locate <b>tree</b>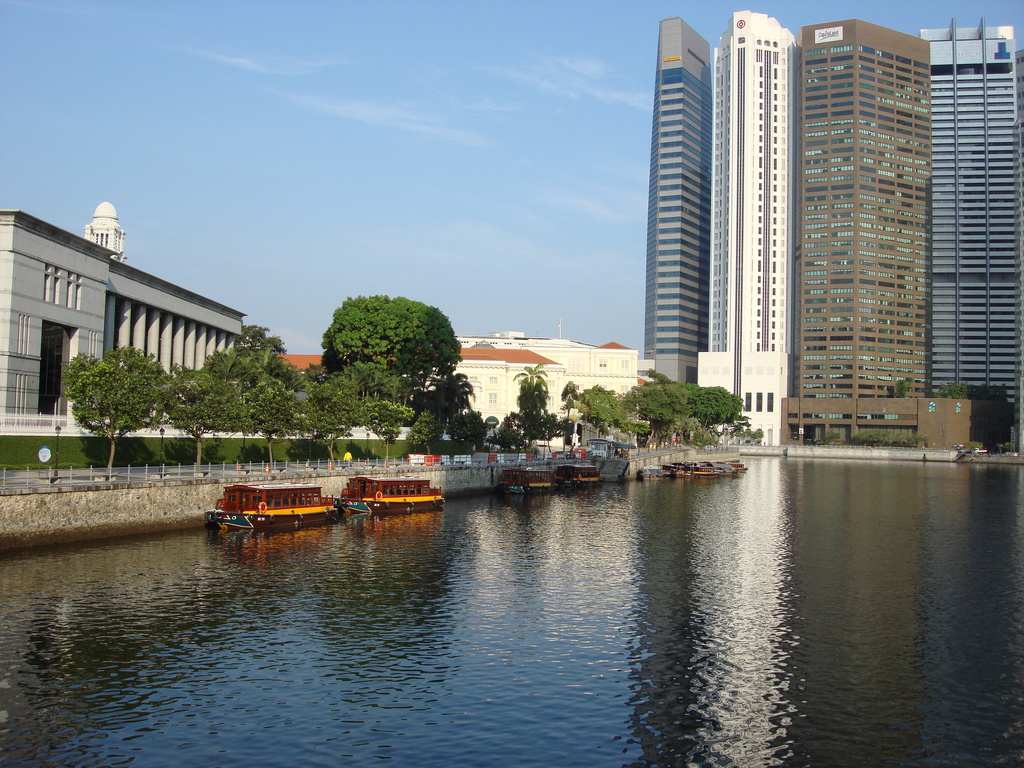
313, 287, 470, 430
